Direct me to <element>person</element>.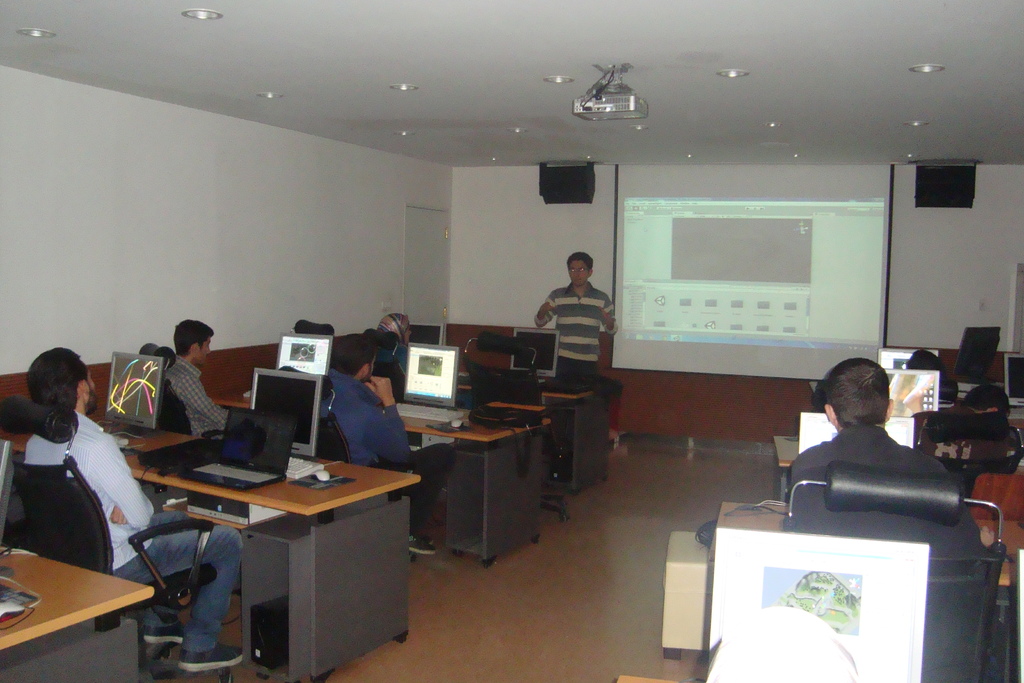
Direction: bbox(529, 244, 621, 398).
